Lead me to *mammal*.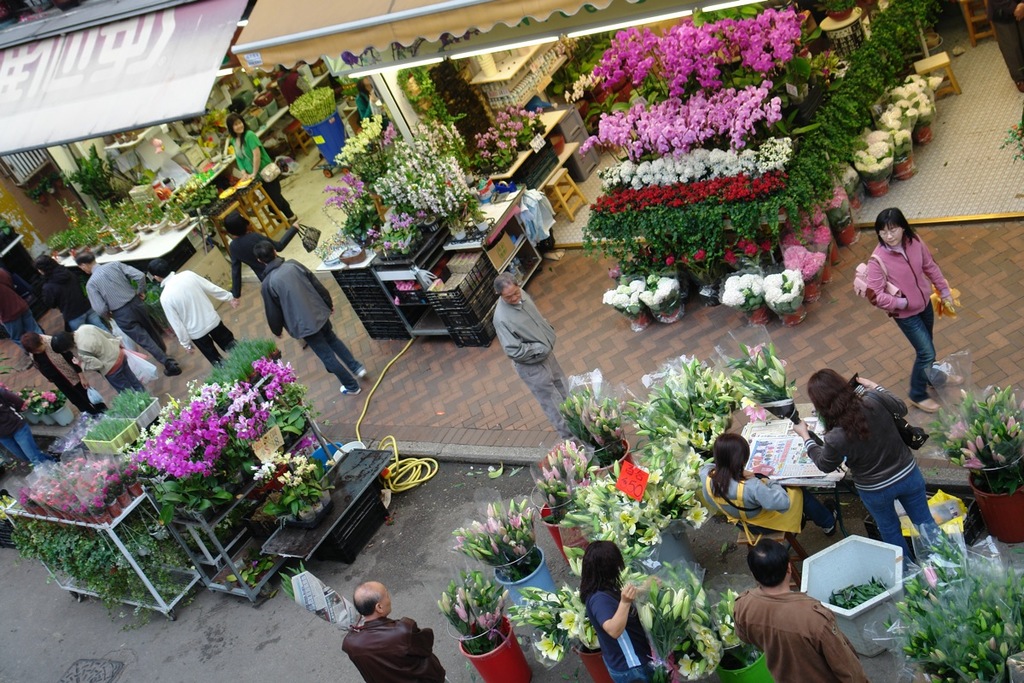
Lead to box=[492, 271, 582, 453].
